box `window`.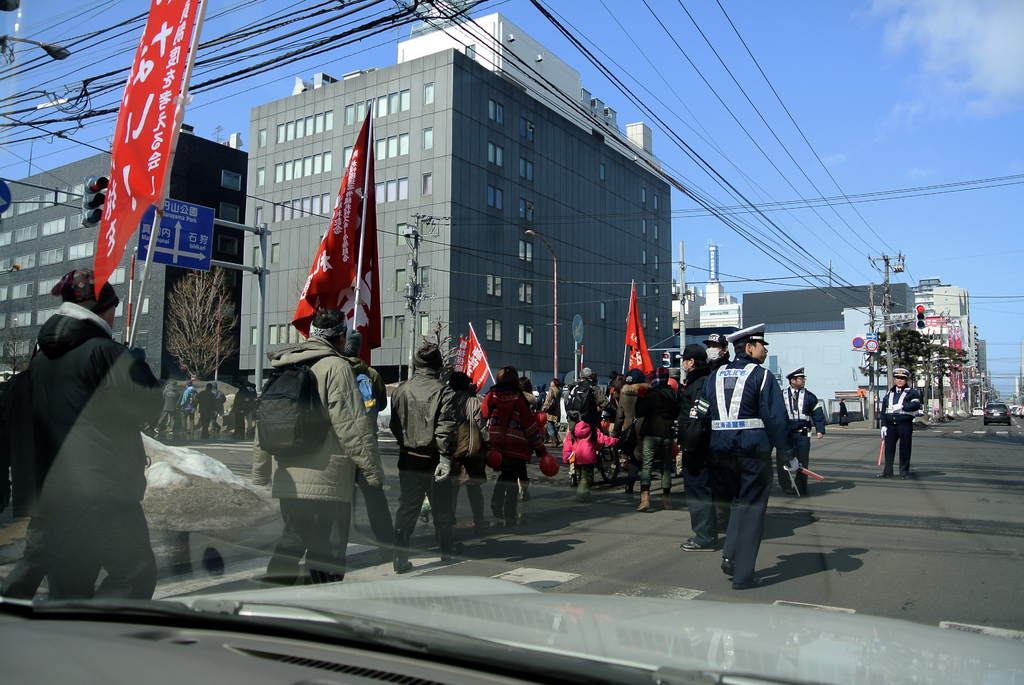
pyautogui.locateOnScreen(111, 332, 122, 343).
